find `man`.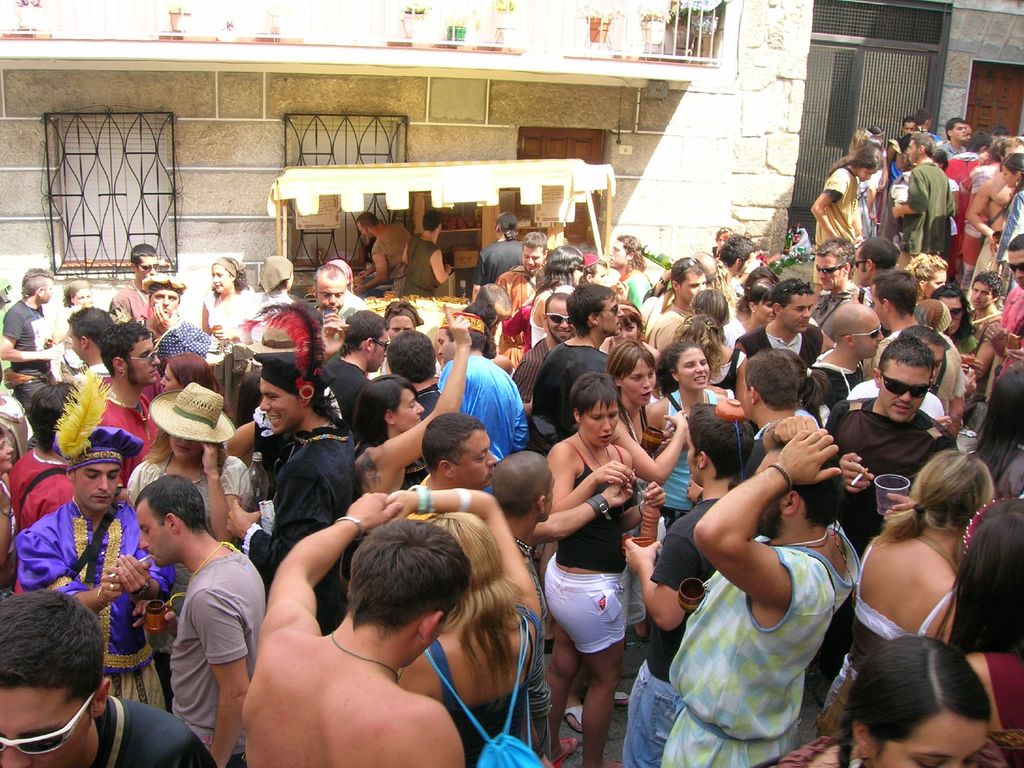
(888,129,956,267).
